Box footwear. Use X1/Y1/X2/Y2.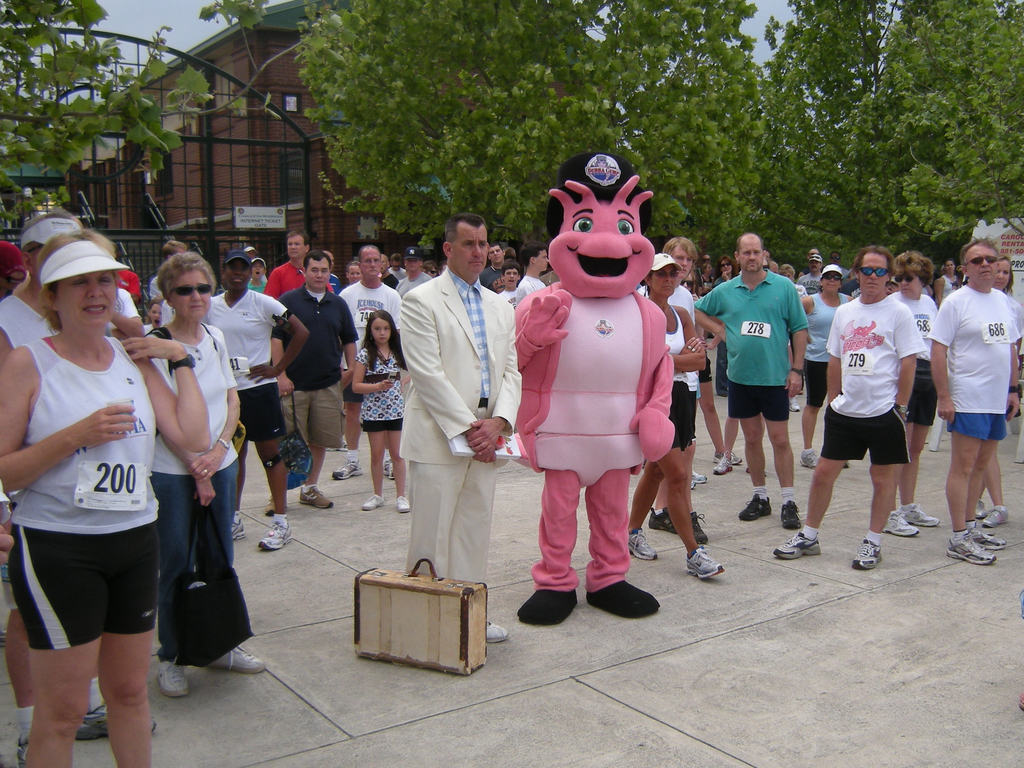
230/519/246/543.
